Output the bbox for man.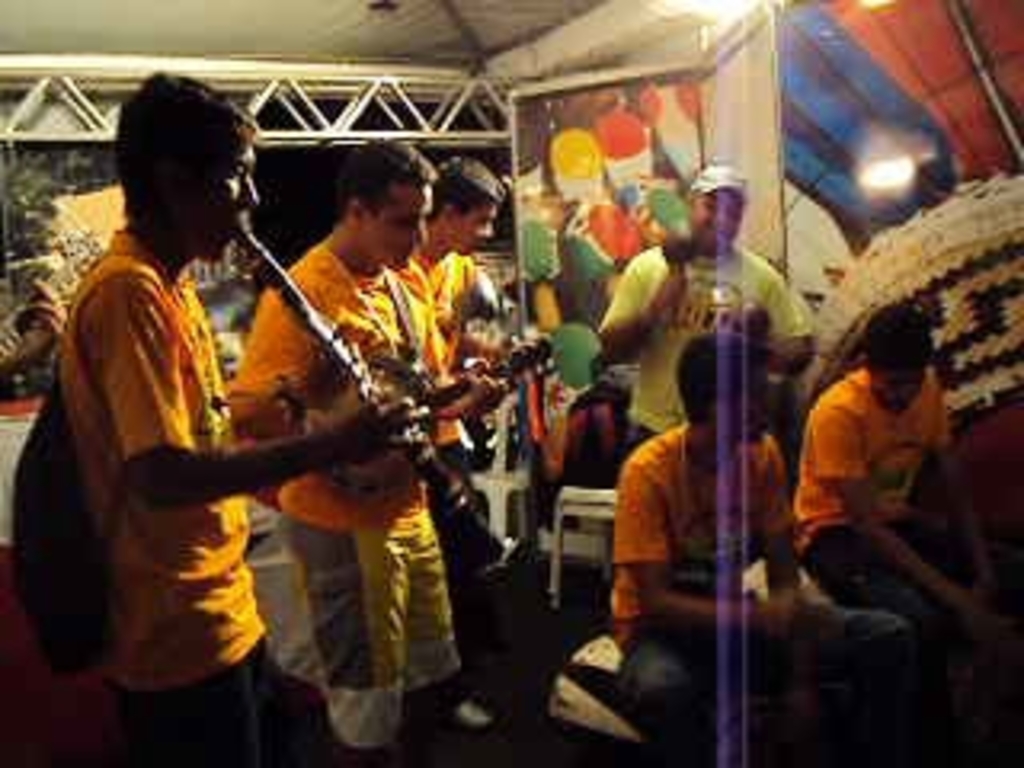
[left=915, top=160, right=966, bottom=221].
